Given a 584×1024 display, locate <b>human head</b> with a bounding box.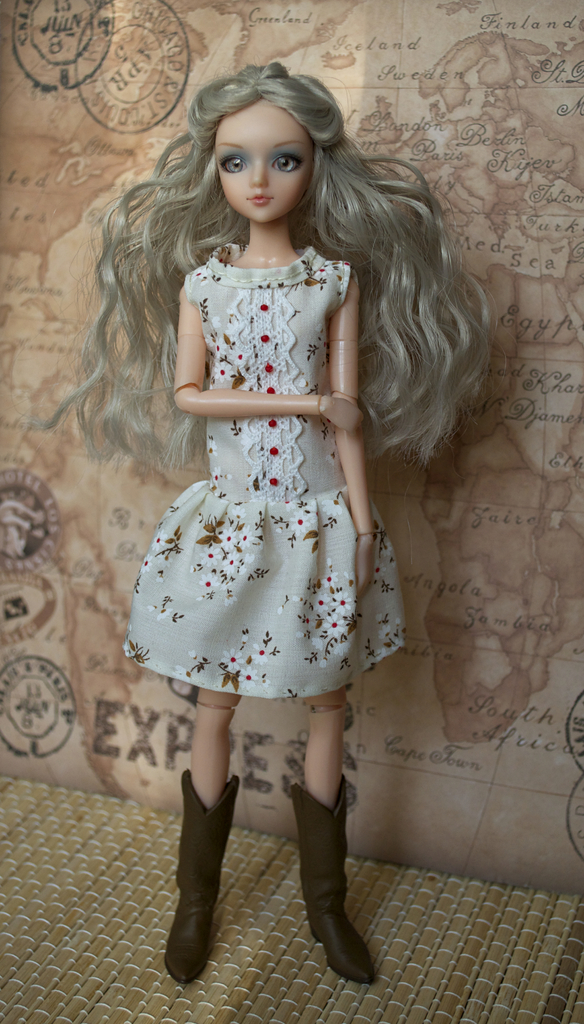
Located: (167, 60, 361, 234).
